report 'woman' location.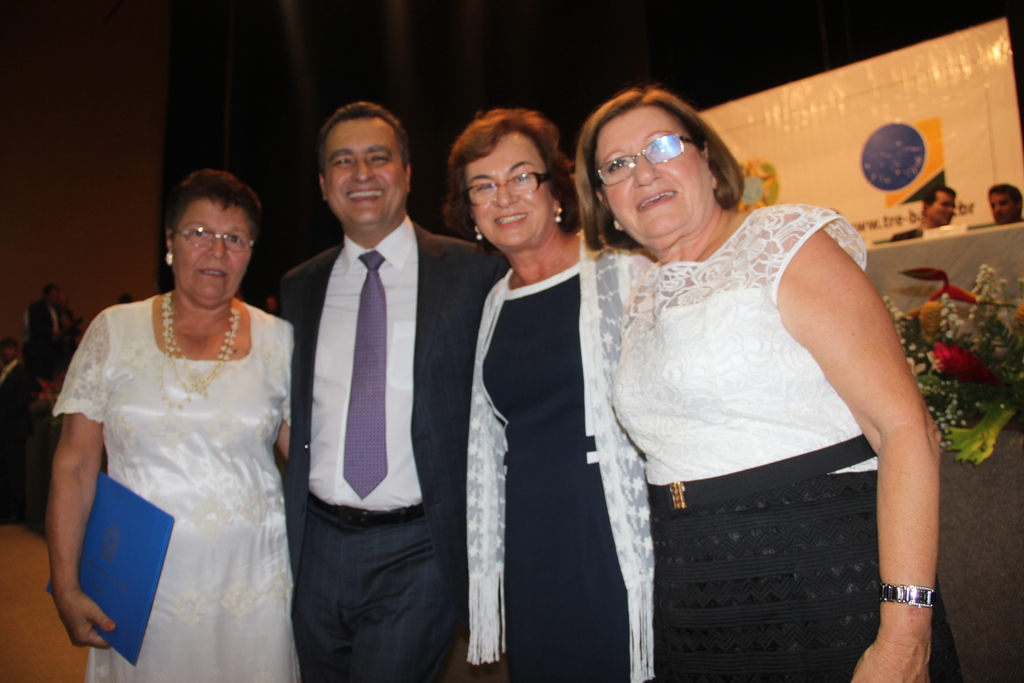
Report: <bbox>435, 102, 683, 682</bbox>.
